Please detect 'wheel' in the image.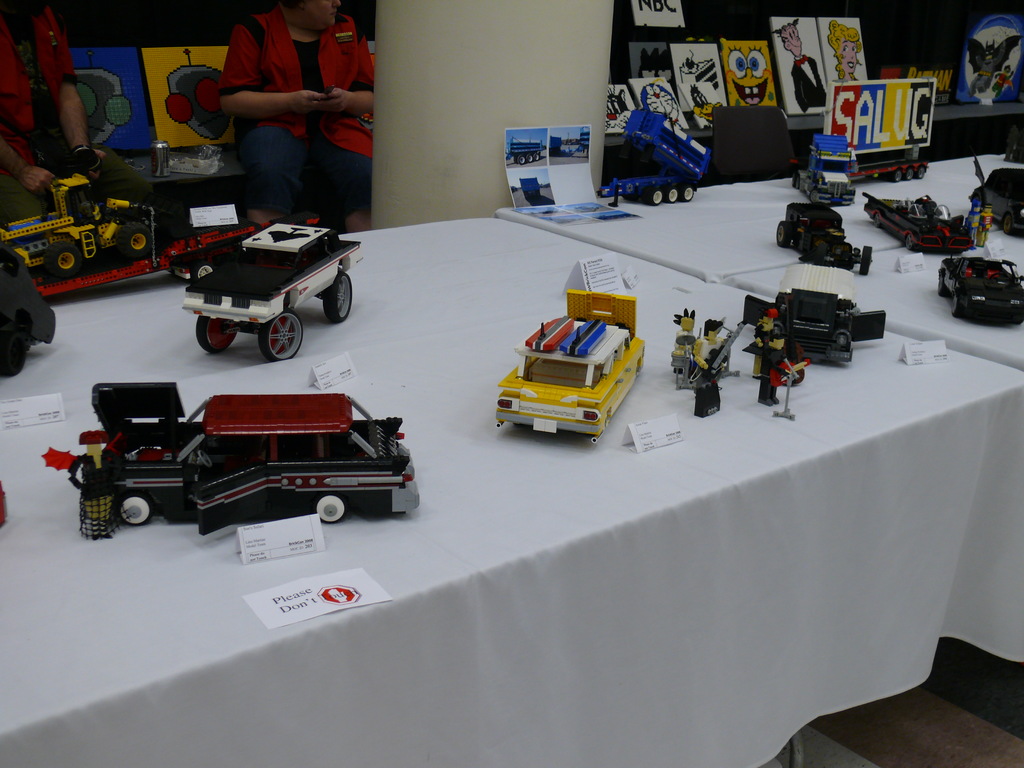
rect(664, 184, 677, 204).
